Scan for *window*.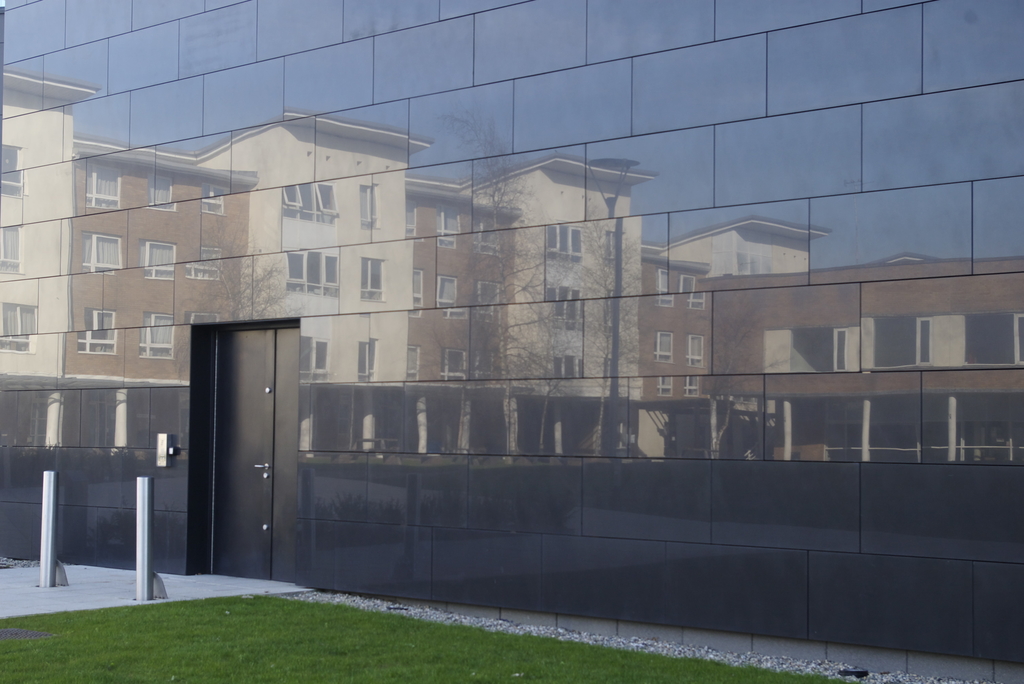
Scan result: rect(655, 270, 676, 304).
